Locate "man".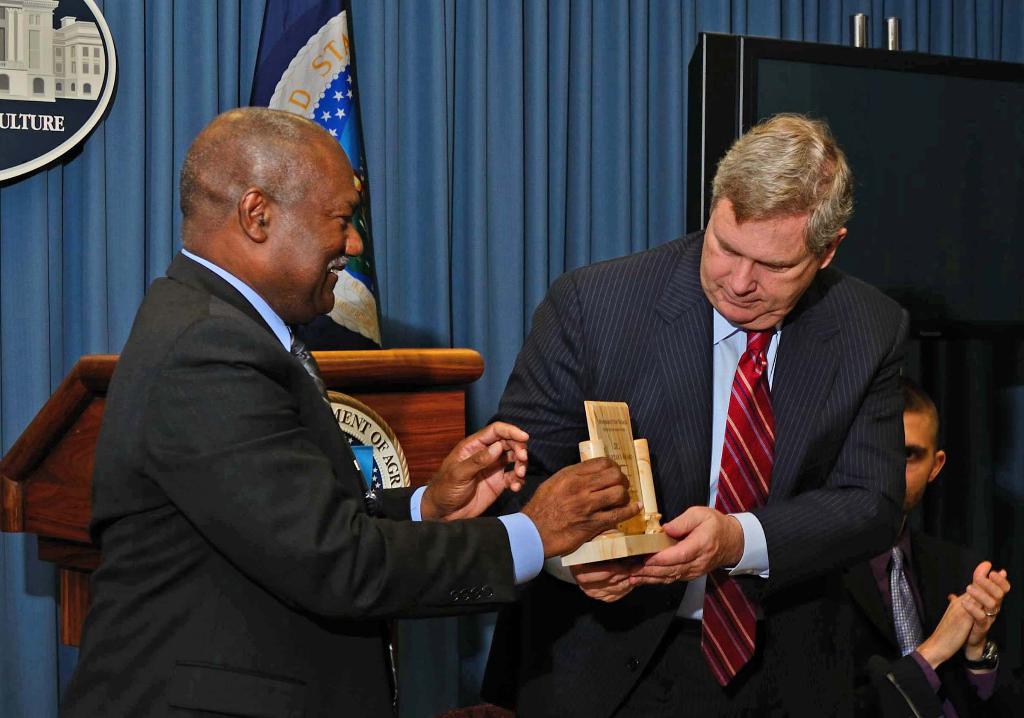
Bounding box: bbox=(479, 108, 916, 717).
